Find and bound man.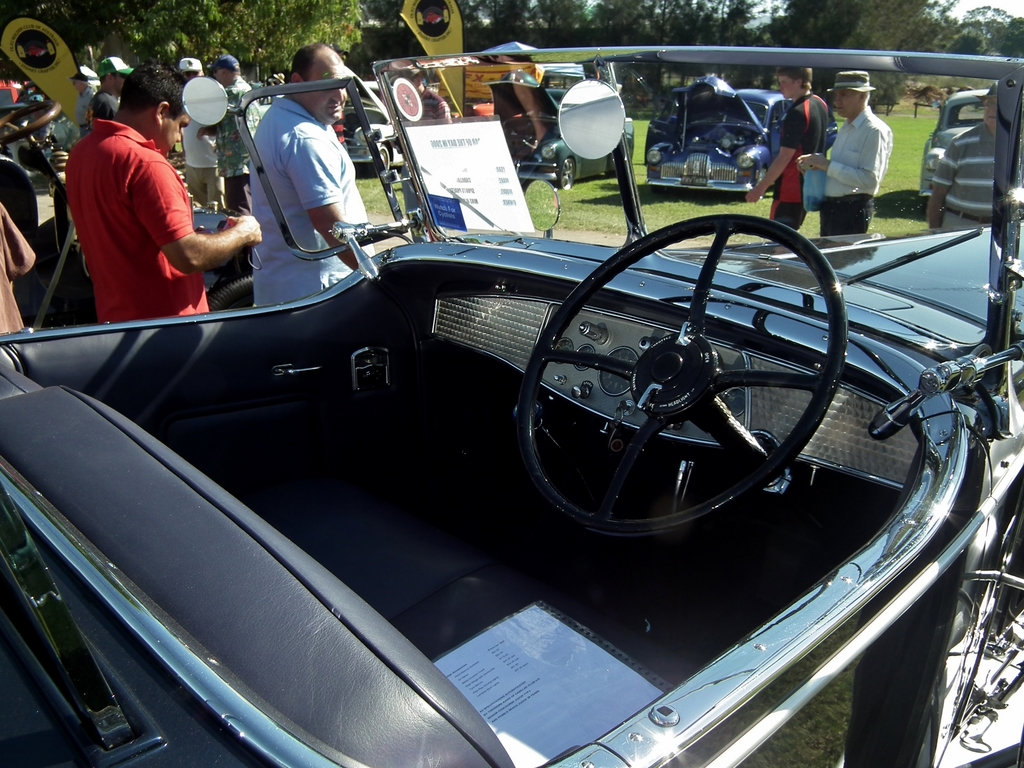
Bound: x1=788, y1=68, x2=895, y2=239.
